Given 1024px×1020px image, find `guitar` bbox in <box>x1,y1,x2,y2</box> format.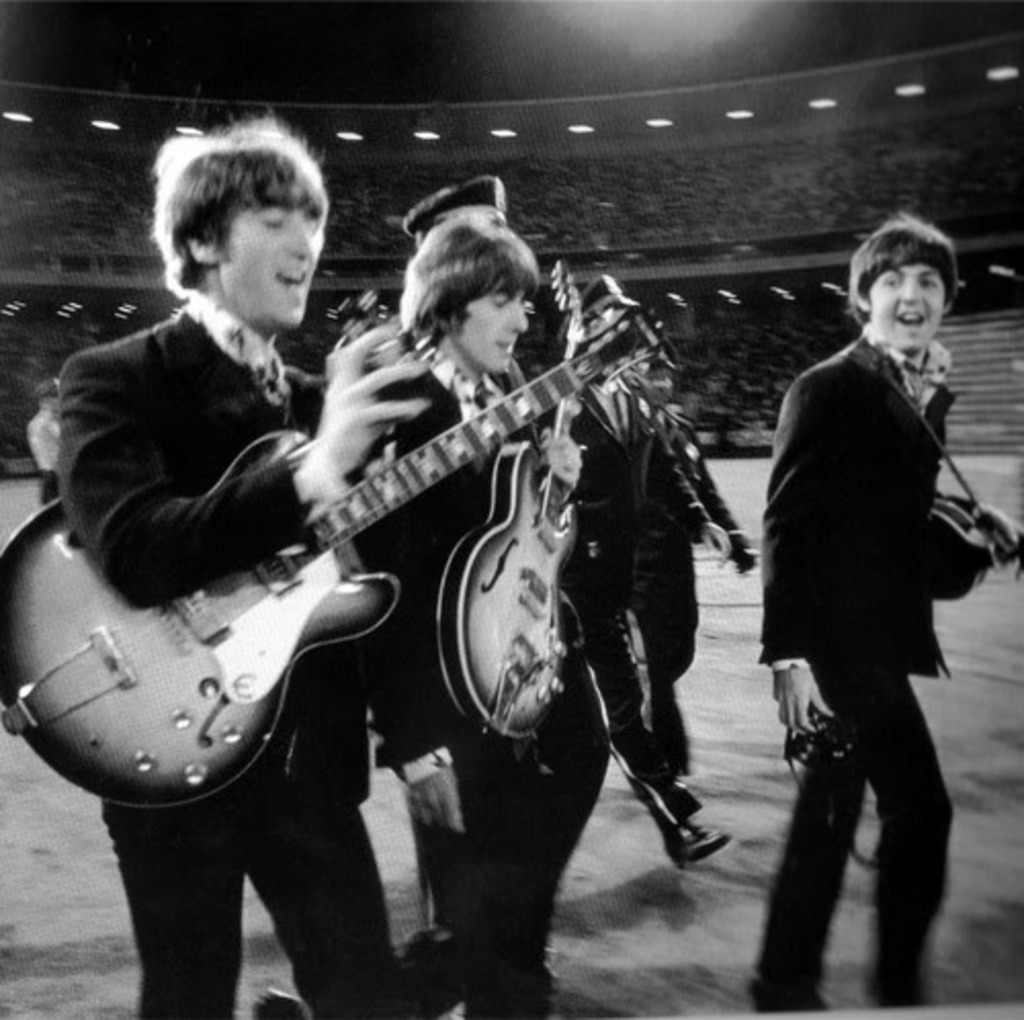
<box>43,268,696,825</box>.
